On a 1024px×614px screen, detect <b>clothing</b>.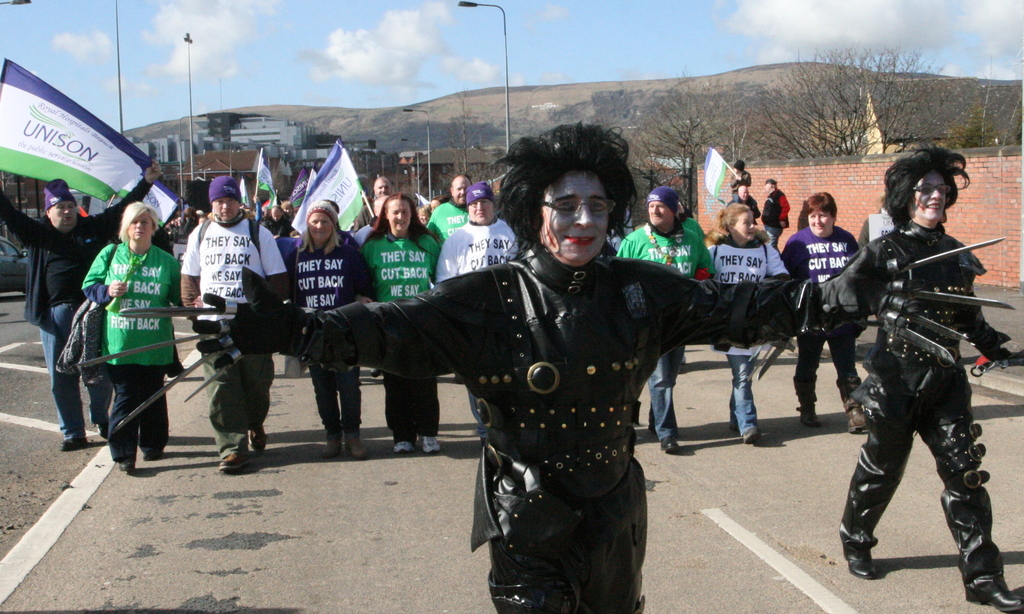
<box>791,330,862,414</box>.
